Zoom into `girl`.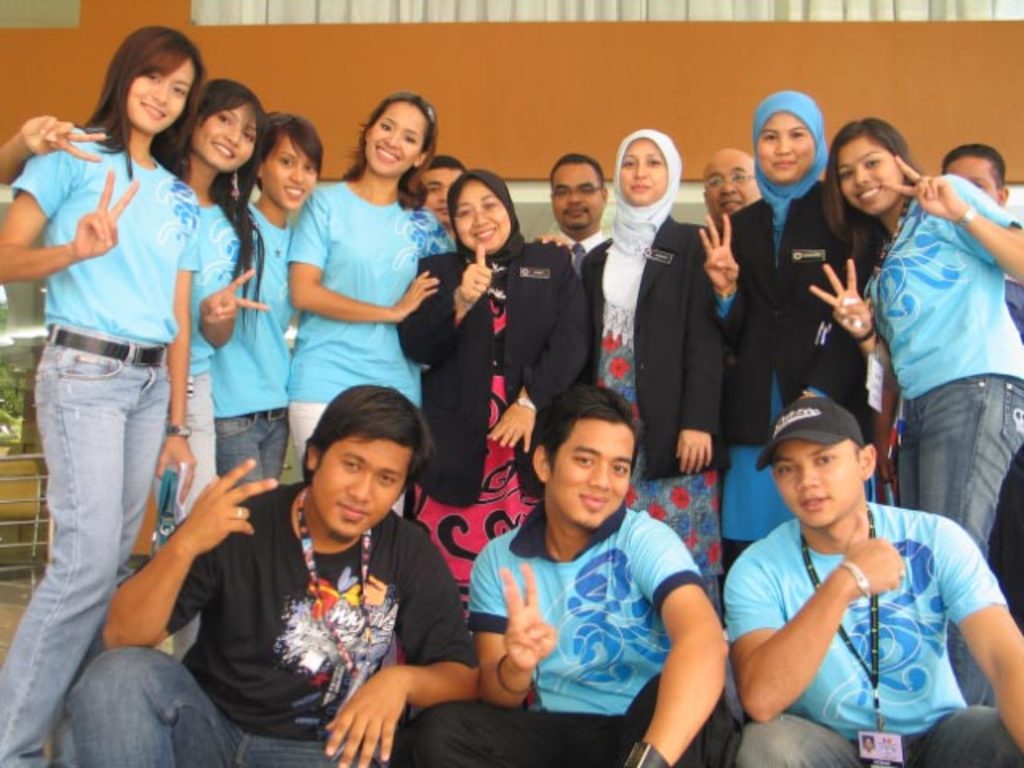
Zoom target: box=[0, 27, 205, 766].
